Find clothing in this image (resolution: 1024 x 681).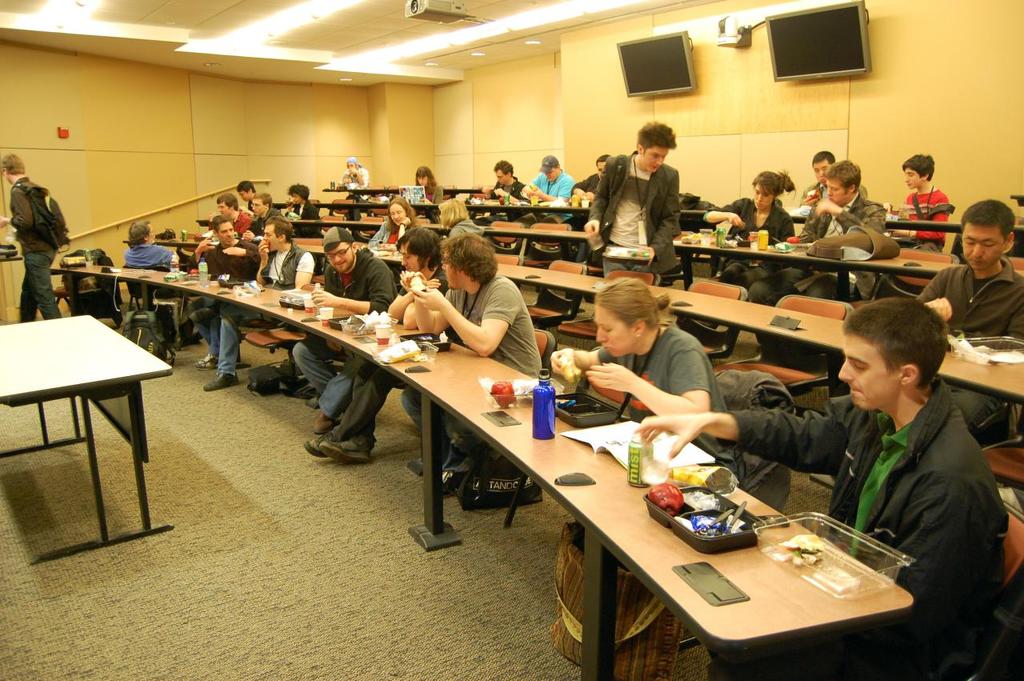
<region>586, 152, 676, 269</region>.
